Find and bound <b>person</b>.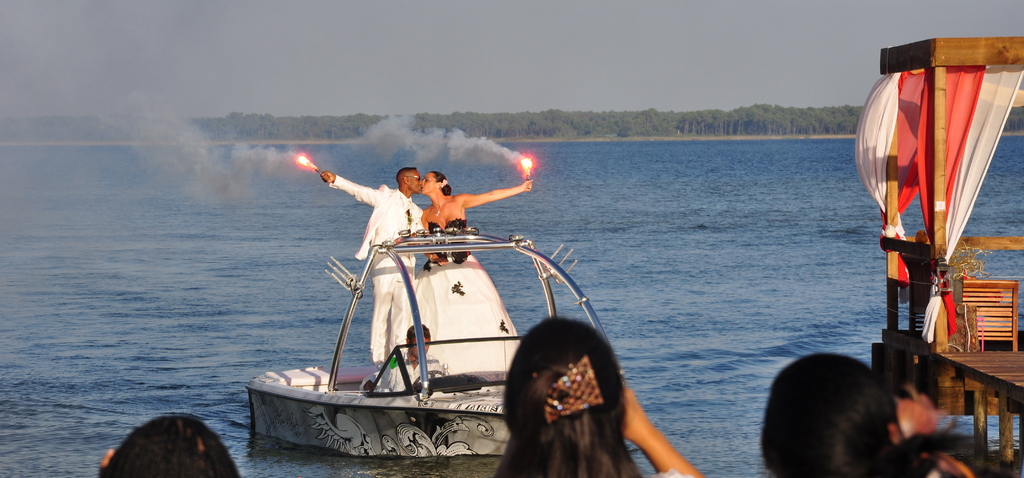
Bound: {"x1": 368, "y1": 323, "x2": 437, "y2": 398}.
